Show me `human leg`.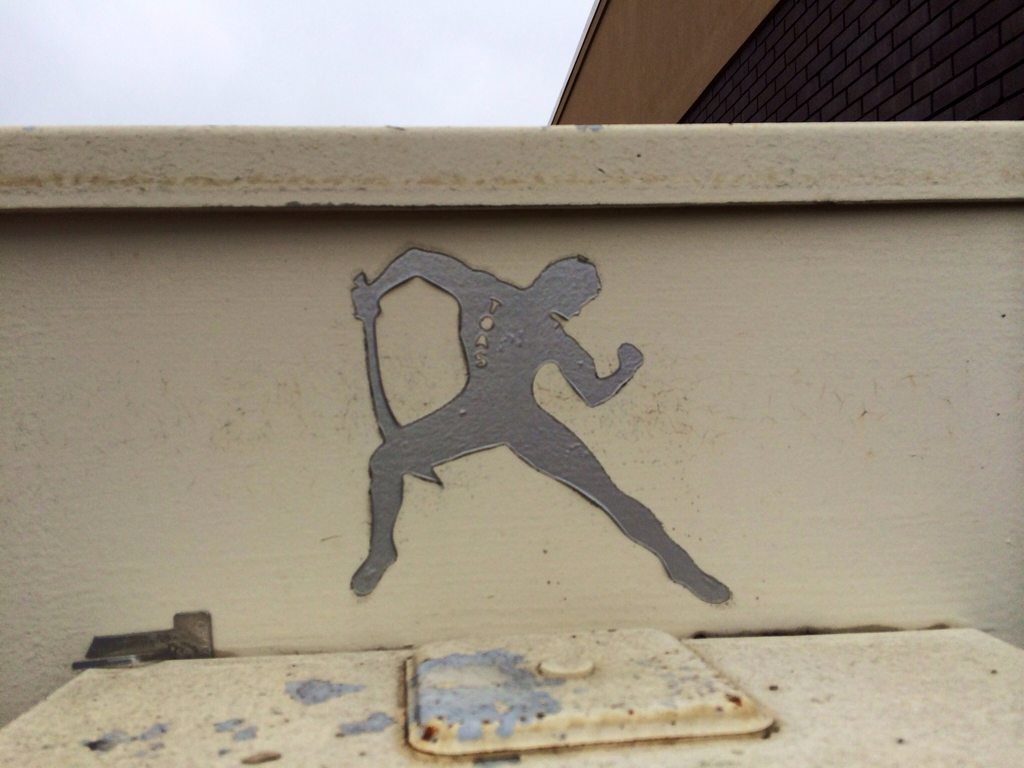
`human leg` is here: (508,403,727,607).
